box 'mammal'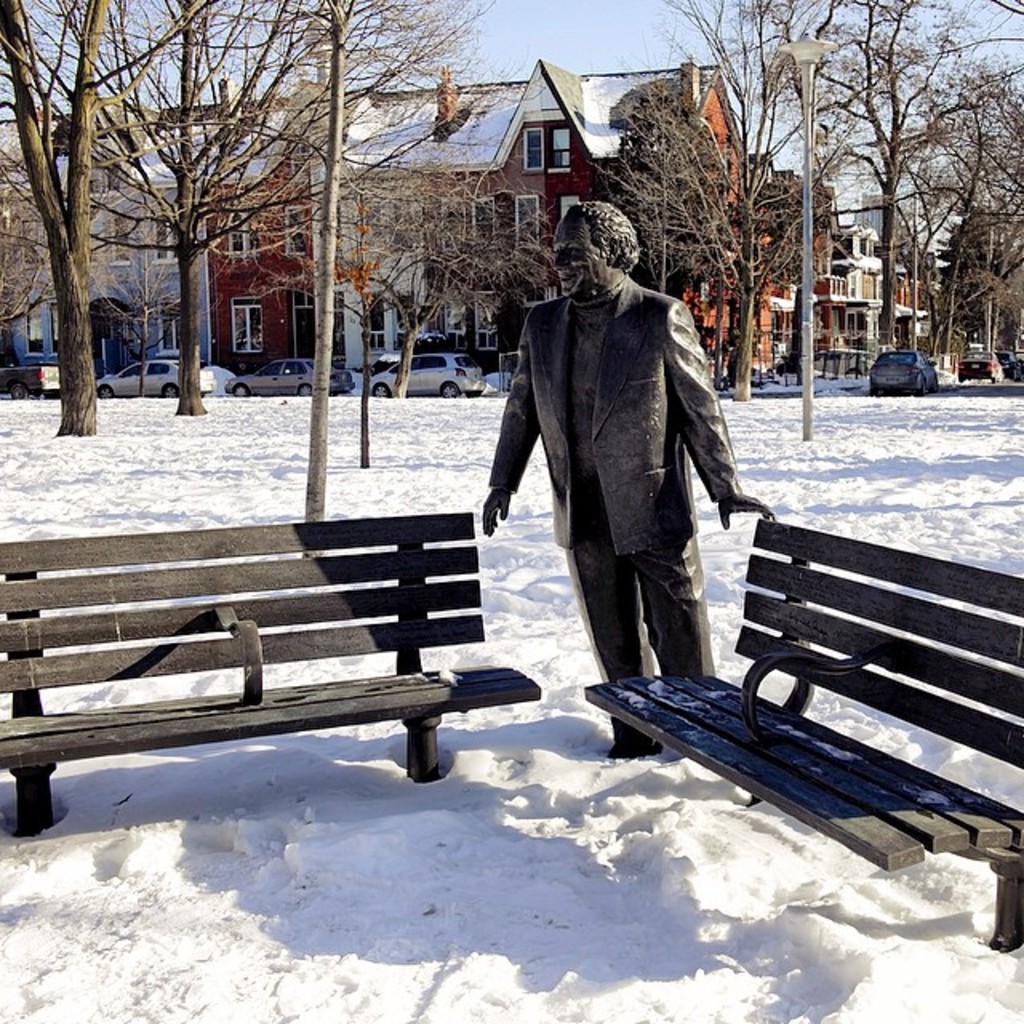
{"left": 475, "top": 219, "right": 765, "bottom": 742}
